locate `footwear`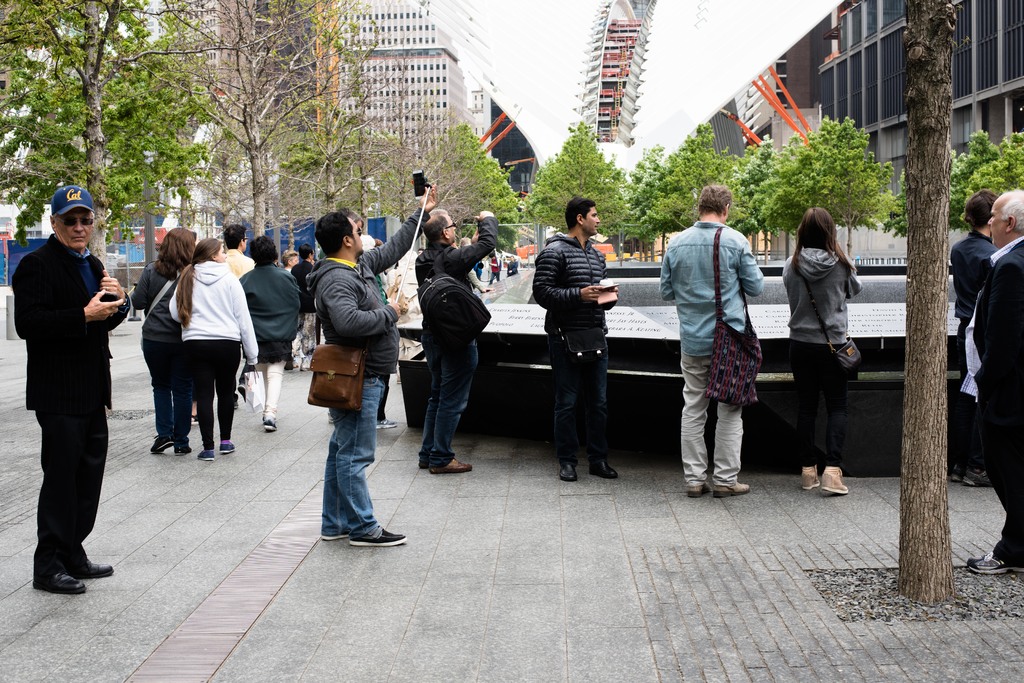
bbox=(803, 461, 817, 488)
